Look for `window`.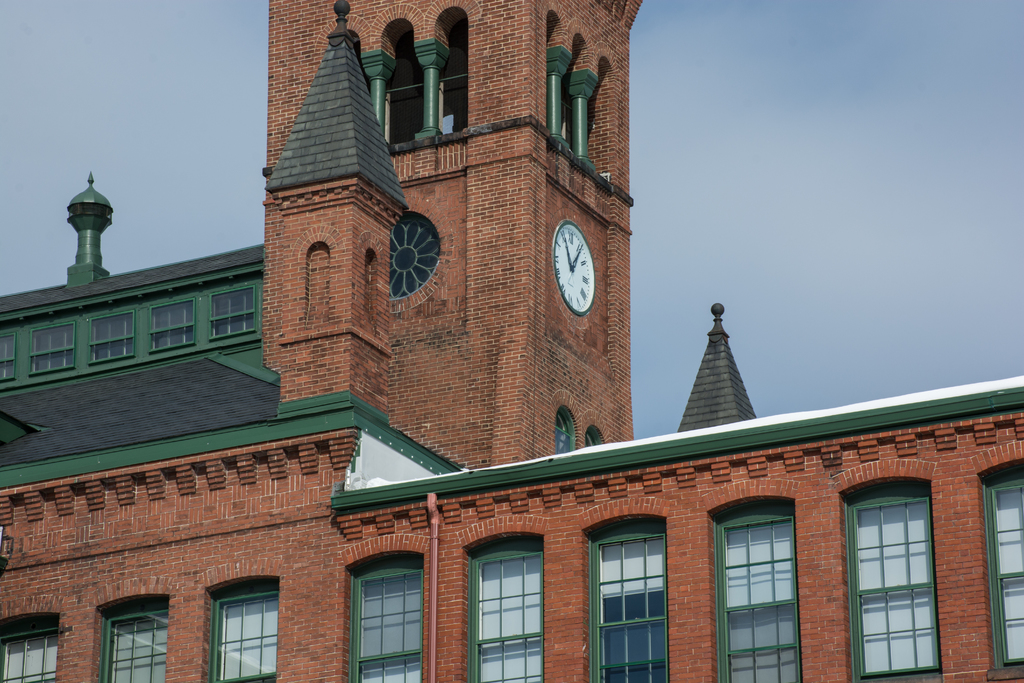
Found: box(463, 514, 545, 682).
